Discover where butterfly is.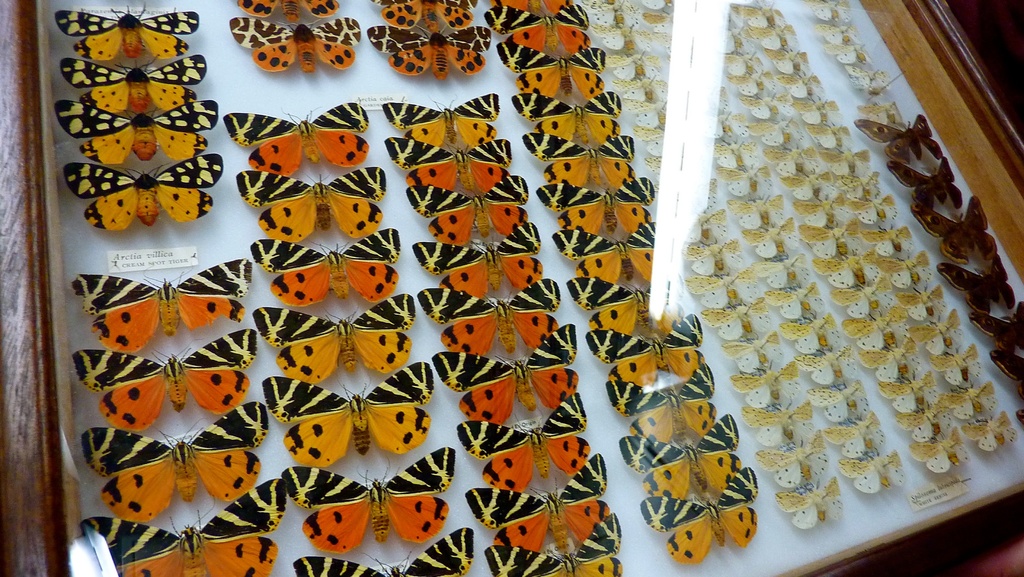
Discovered at [x1=276, y1=448, x2=456, y2=560].
